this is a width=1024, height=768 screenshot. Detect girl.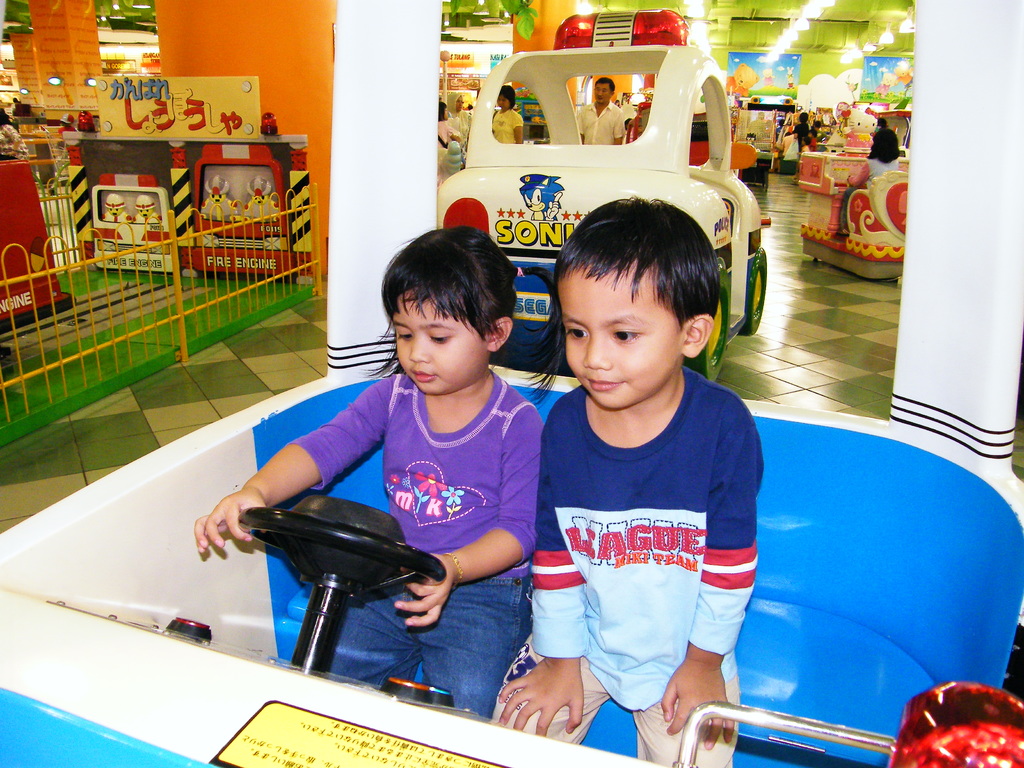
(x1=196, y1=216, x2=575, y2=729).
